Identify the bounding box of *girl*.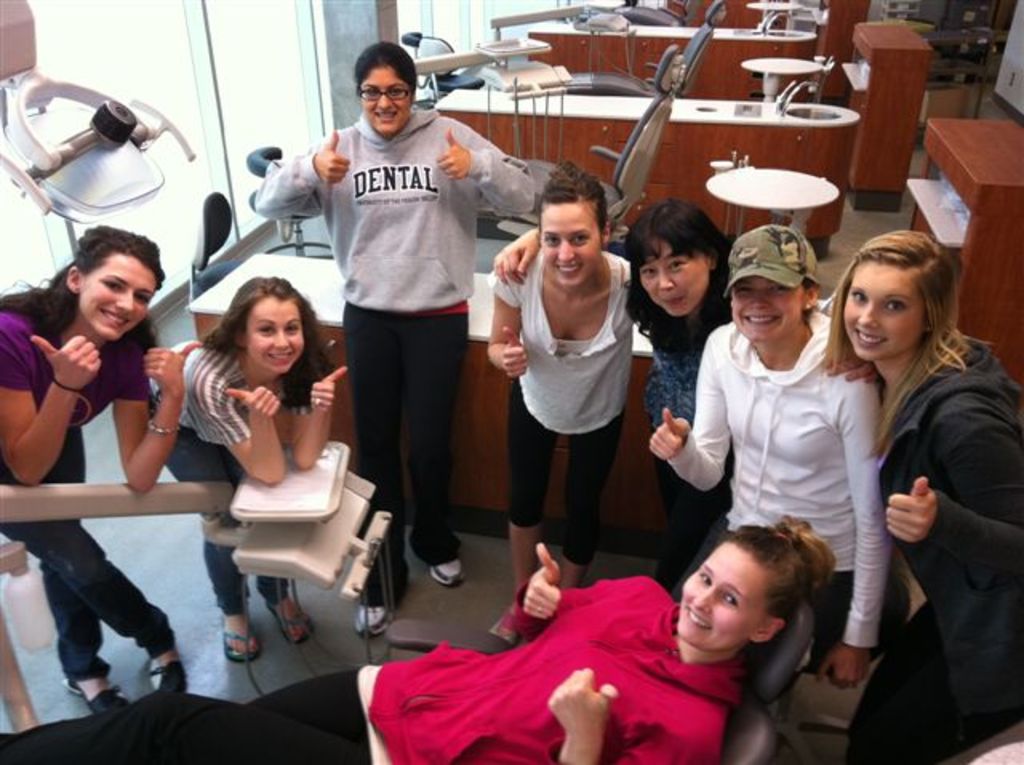
(left=645, top=222, right=893, bottom=687).
